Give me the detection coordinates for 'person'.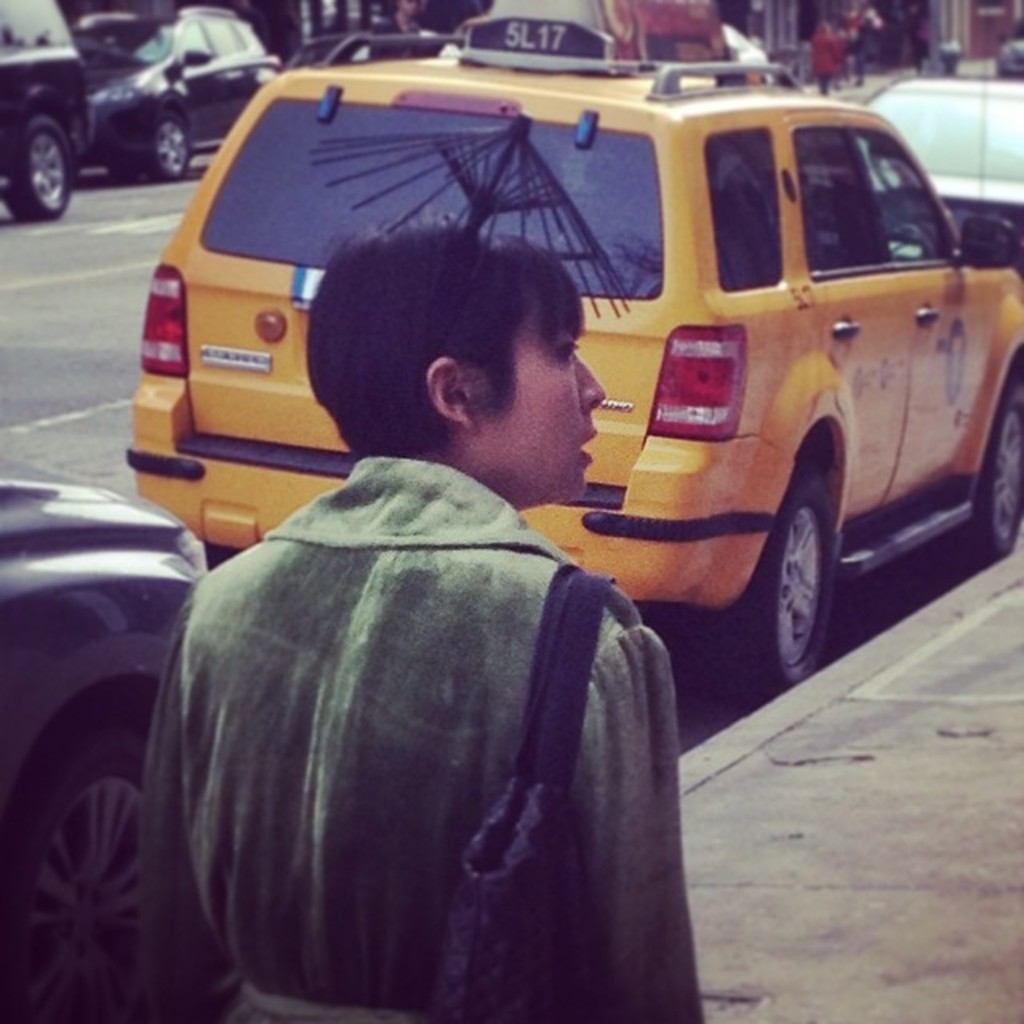
(left=146, top=230, right=704, bottom=1008).
